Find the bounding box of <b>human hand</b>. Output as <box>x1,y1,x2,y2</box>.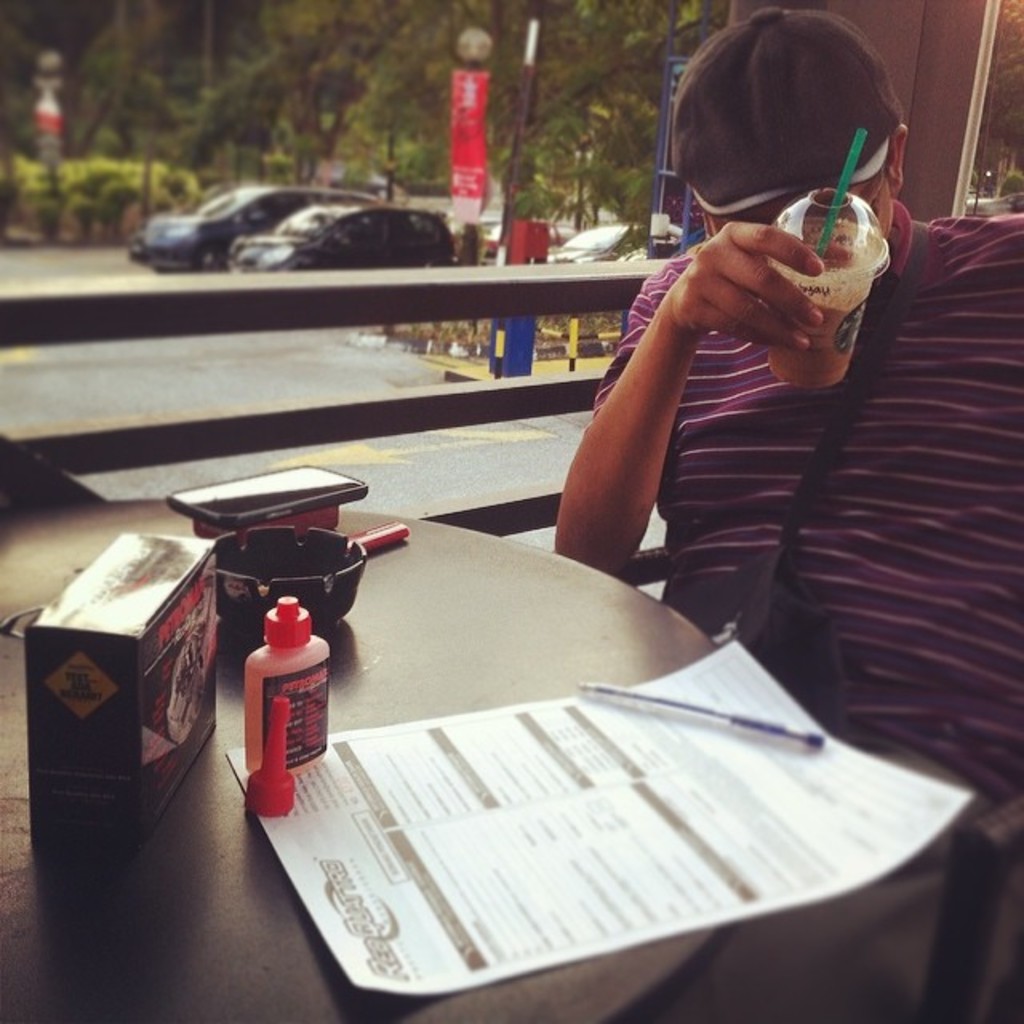
<box>661,221,862,354</box>.
